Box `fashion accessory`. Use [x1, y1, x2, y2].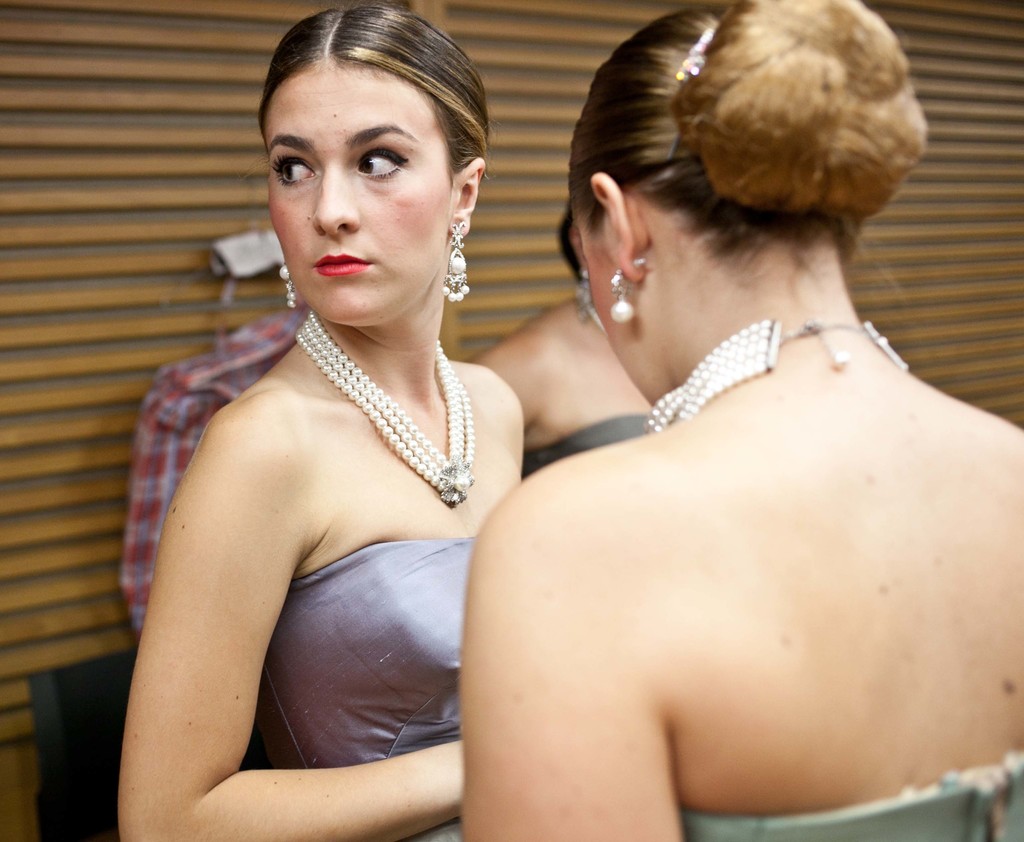
[295, 312, 472, 508].
